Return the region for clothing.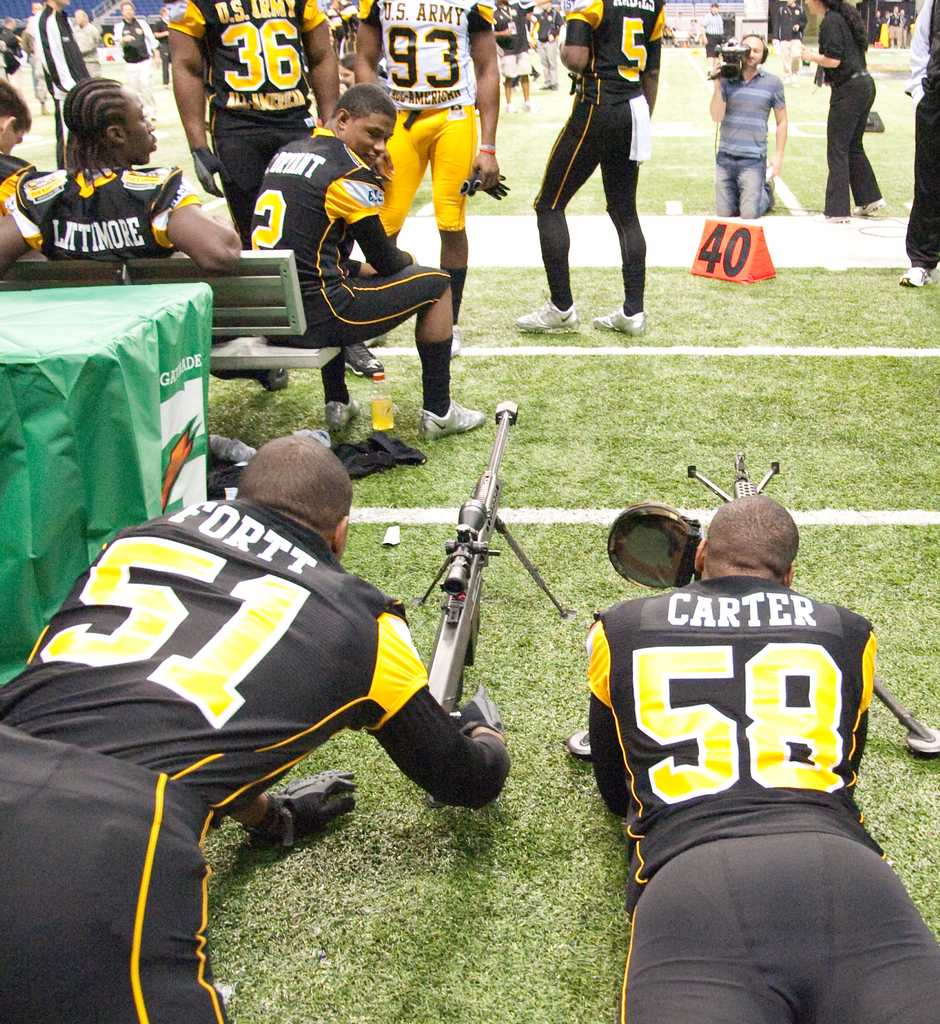
box=[245, 122, 446, 353].
